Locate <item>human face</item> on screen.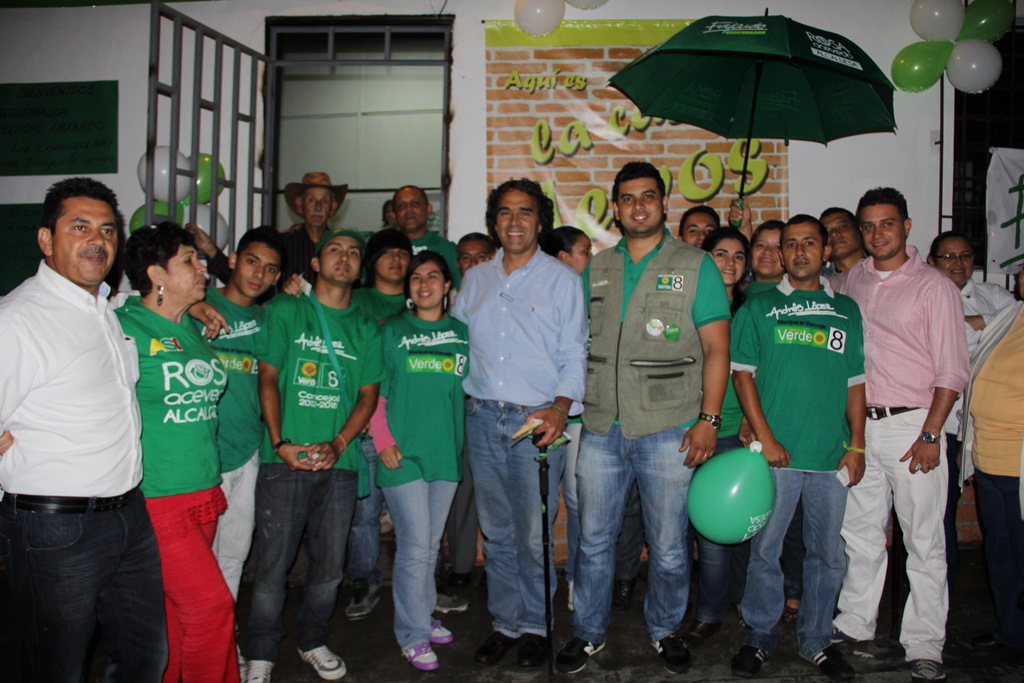
On screen at [left=324, top=236, right=359, bottom=285].
